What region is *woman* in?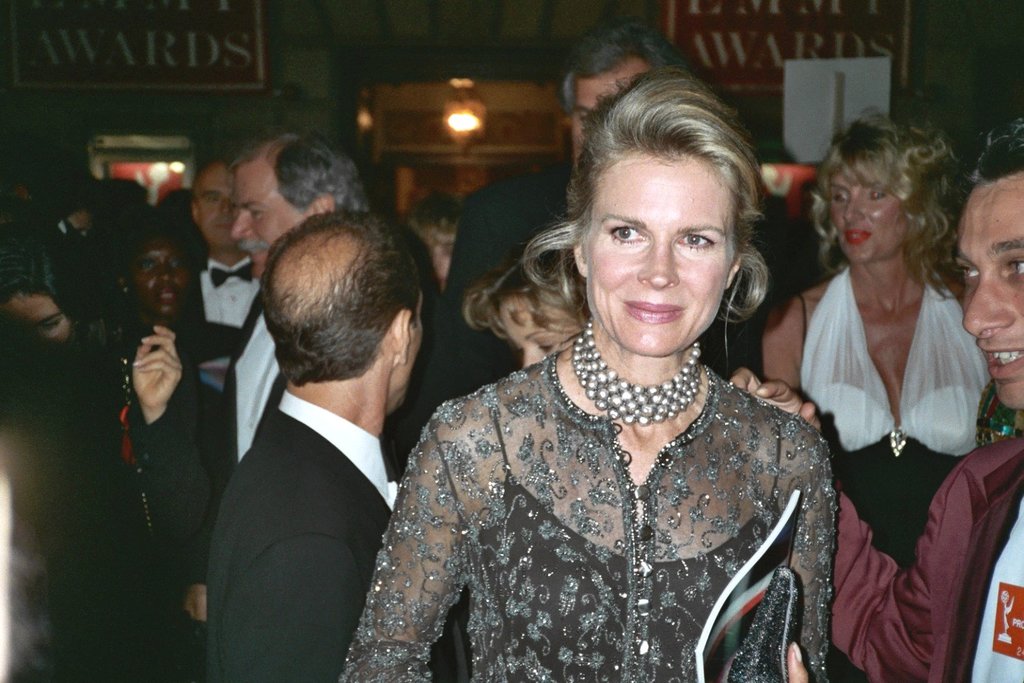
<region>0, 231, 217, 571</region>.
